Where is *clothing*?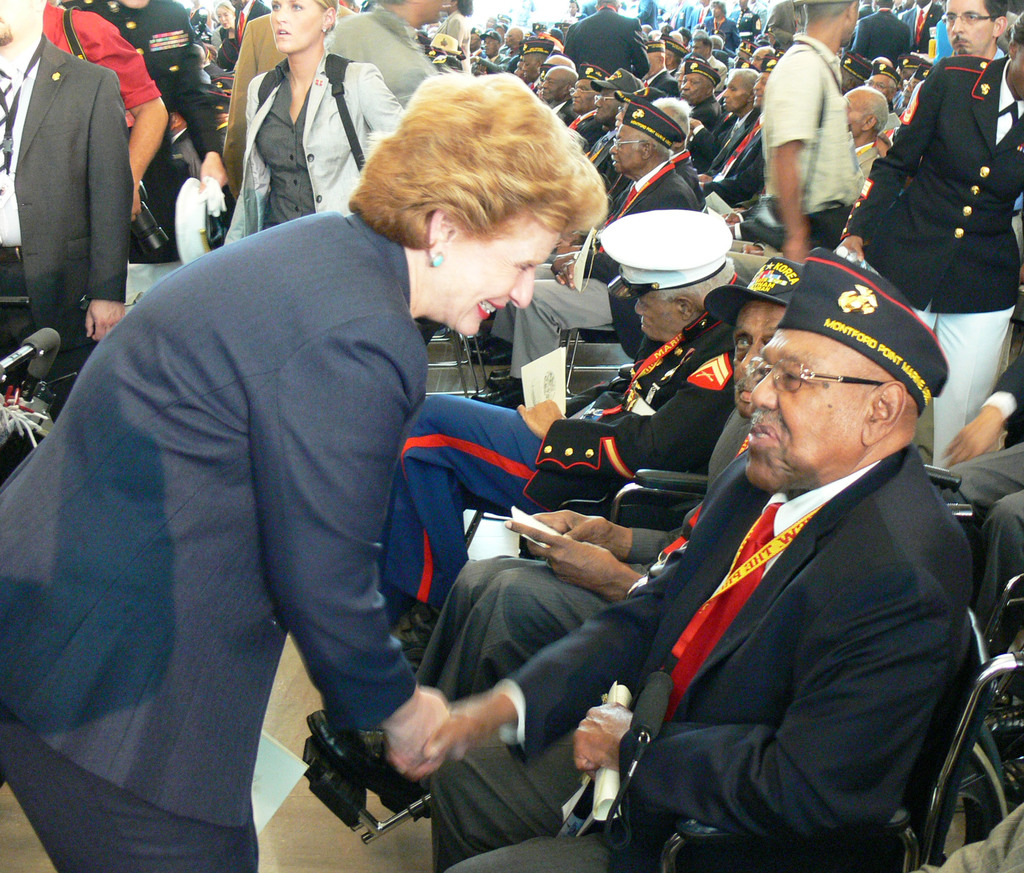
732,12,759,29.
